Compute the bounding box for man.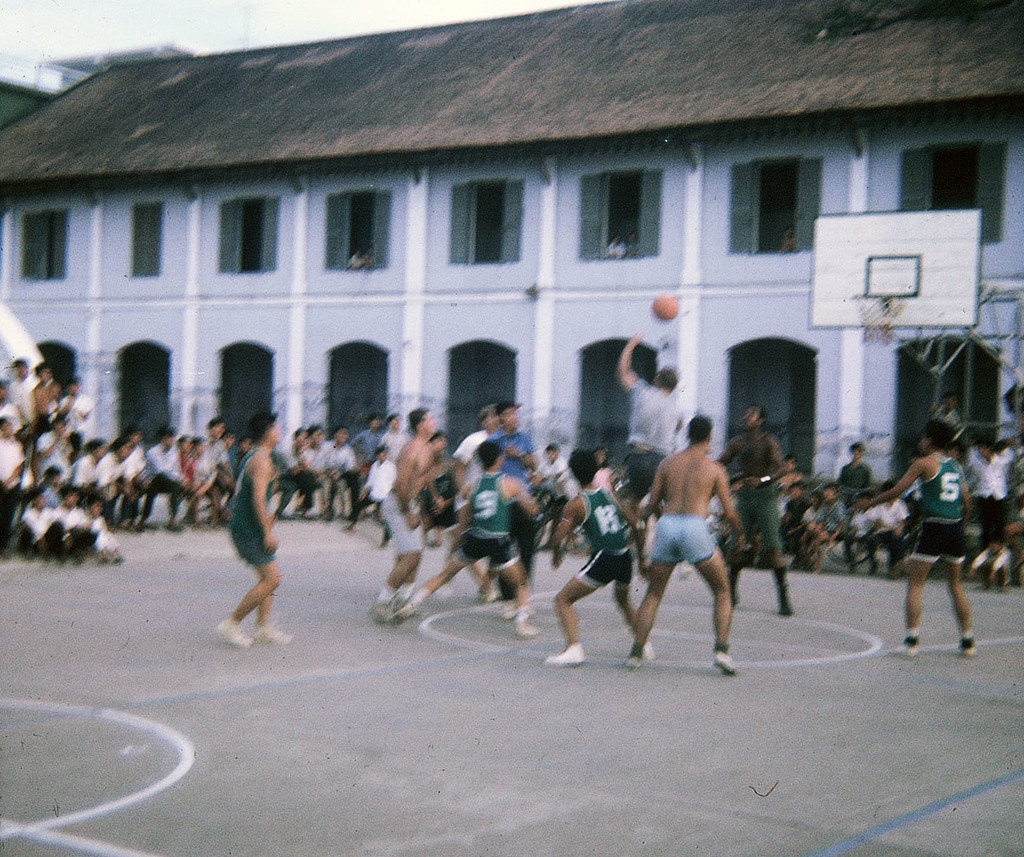
636/396/757/668.
